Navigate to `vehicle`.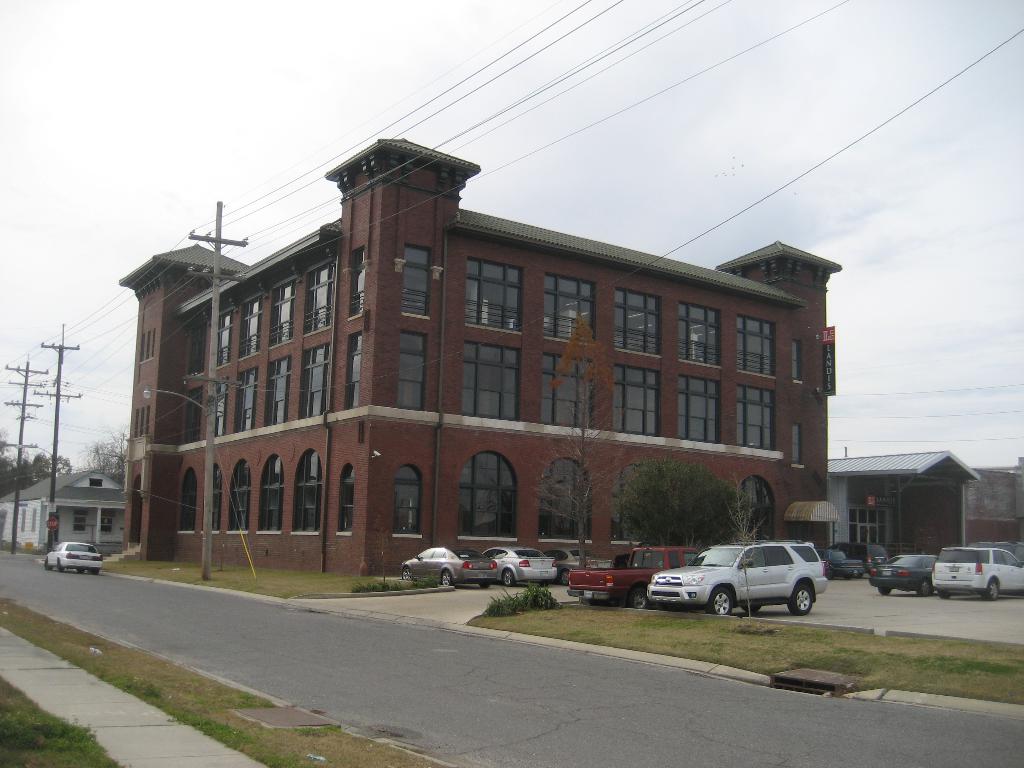
Navigation target: 399,546,501,587.
